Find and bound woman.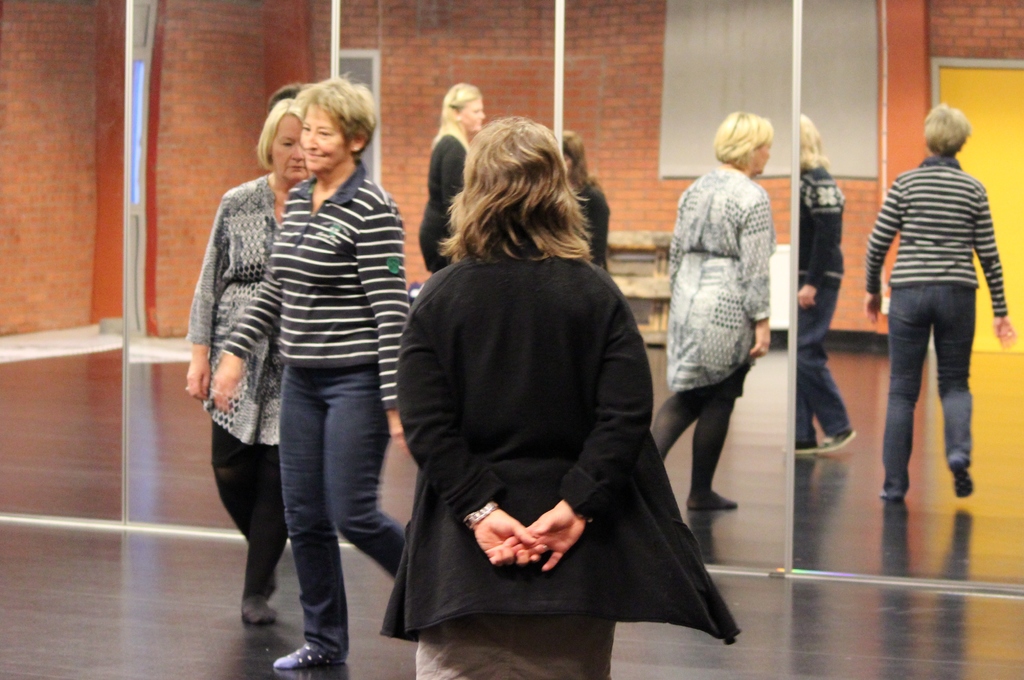
Bound: [398,136,708,679].
